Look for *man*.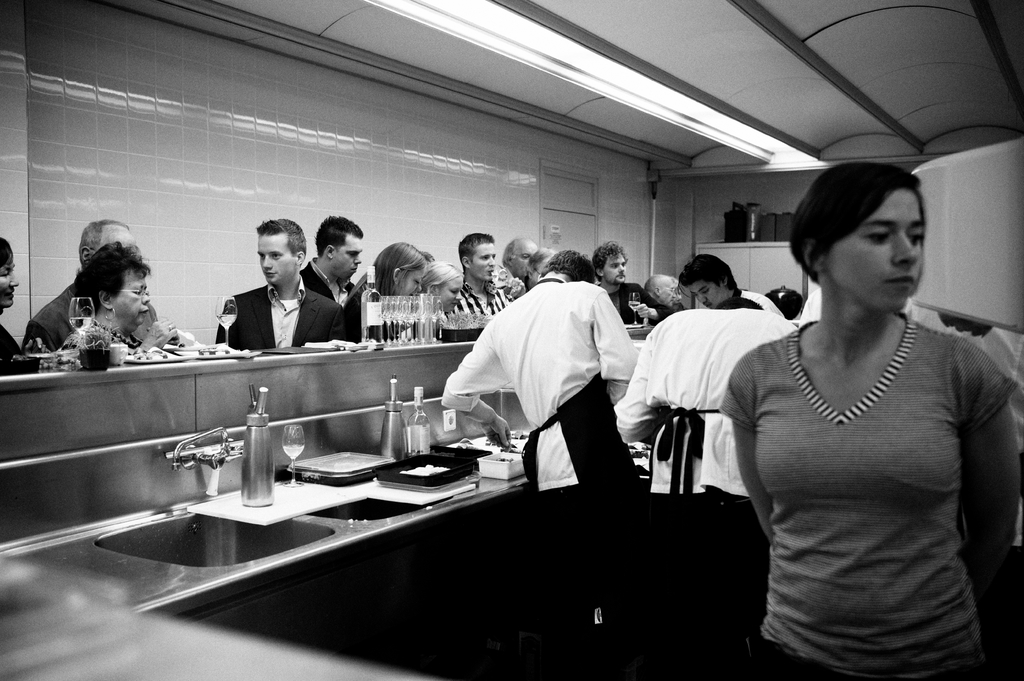
Found: bbox=(498, 236, 540, 293).
